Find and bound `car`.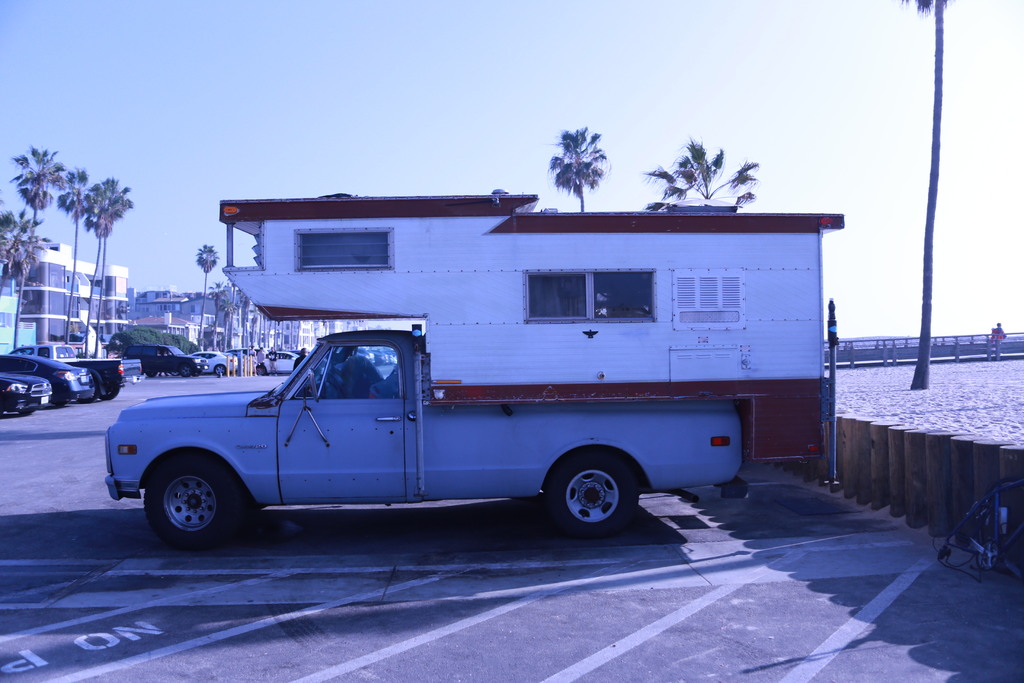
Bound: bbox(0, 371, 52, 412).
